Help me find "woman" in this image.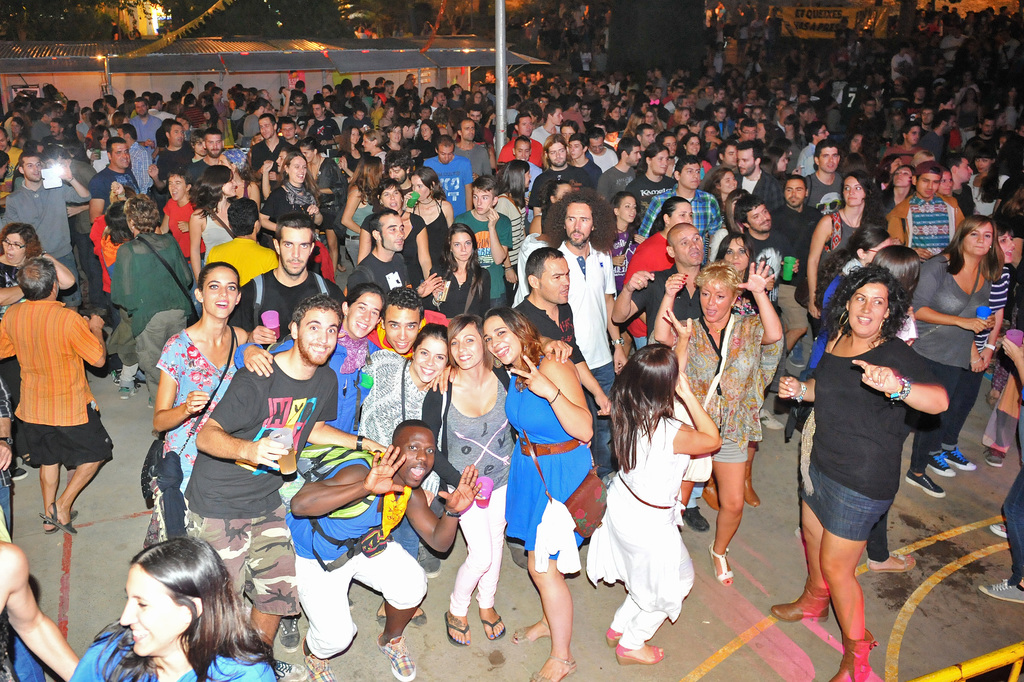
Found it: (x1=675, y1=129, x2=716, y2=186).
